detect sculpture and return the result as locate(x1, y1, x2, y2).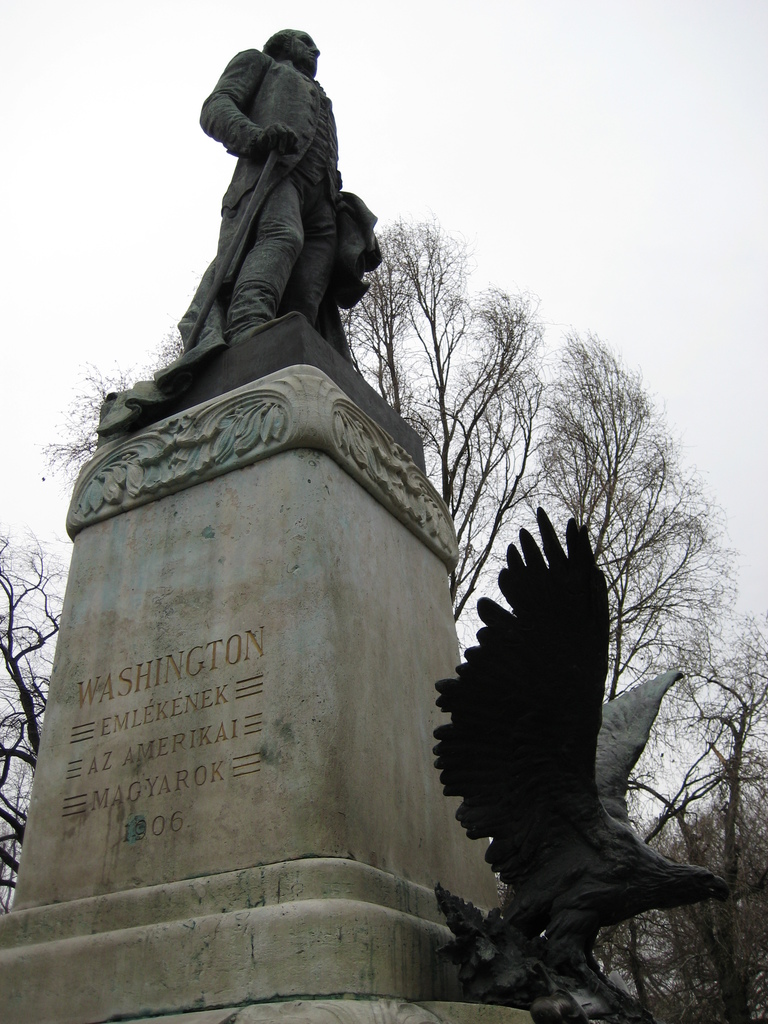
locate(151, 4, 388, 396).
